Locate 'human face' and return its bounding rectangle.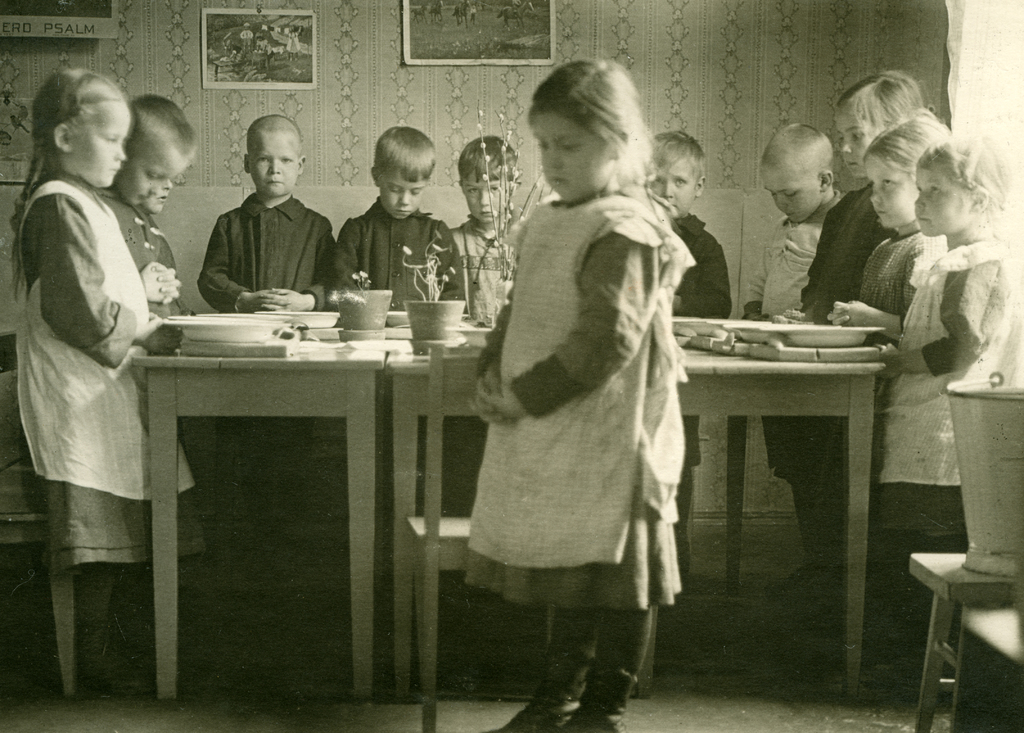
(x1=650, y1=159, x2=698, y2=215).
